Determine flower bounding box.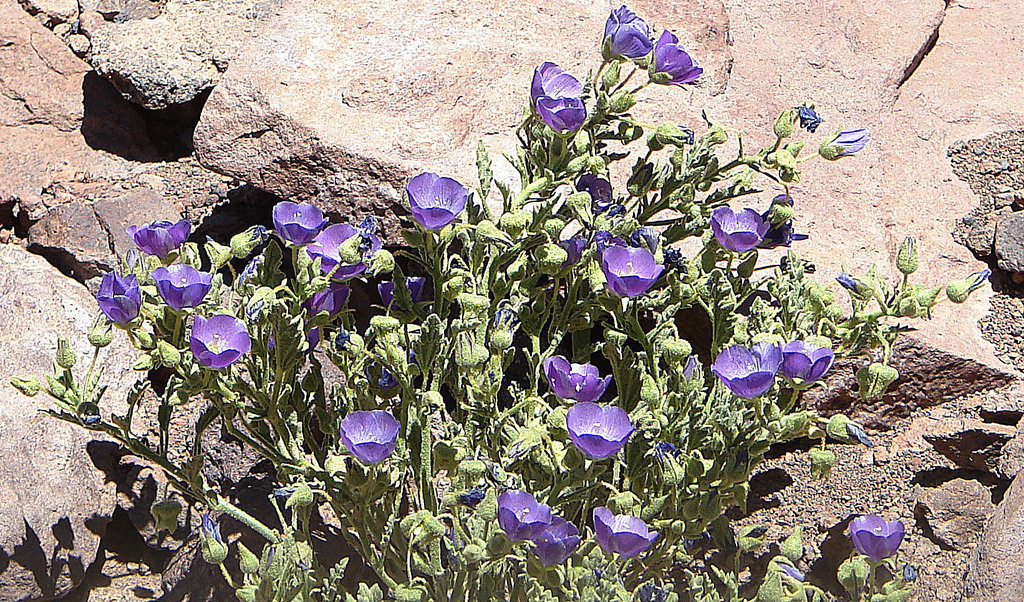
Determined: l=578, t=175, r=617, b=210.
